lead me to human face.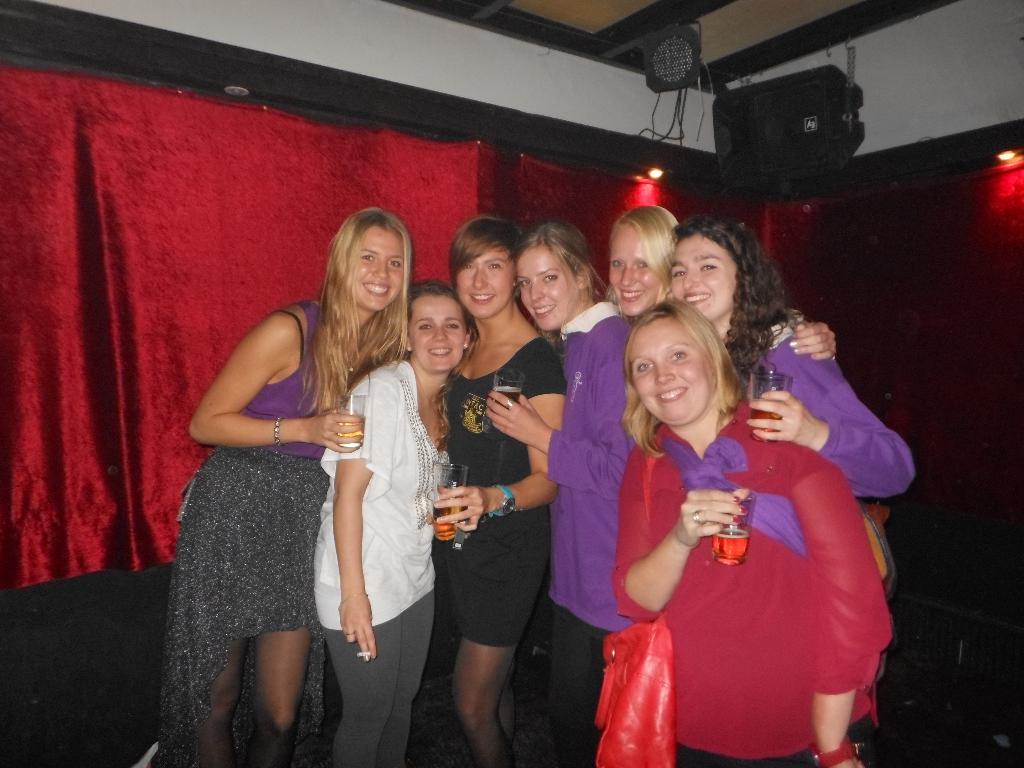
Lead to 671,236,740,317.
